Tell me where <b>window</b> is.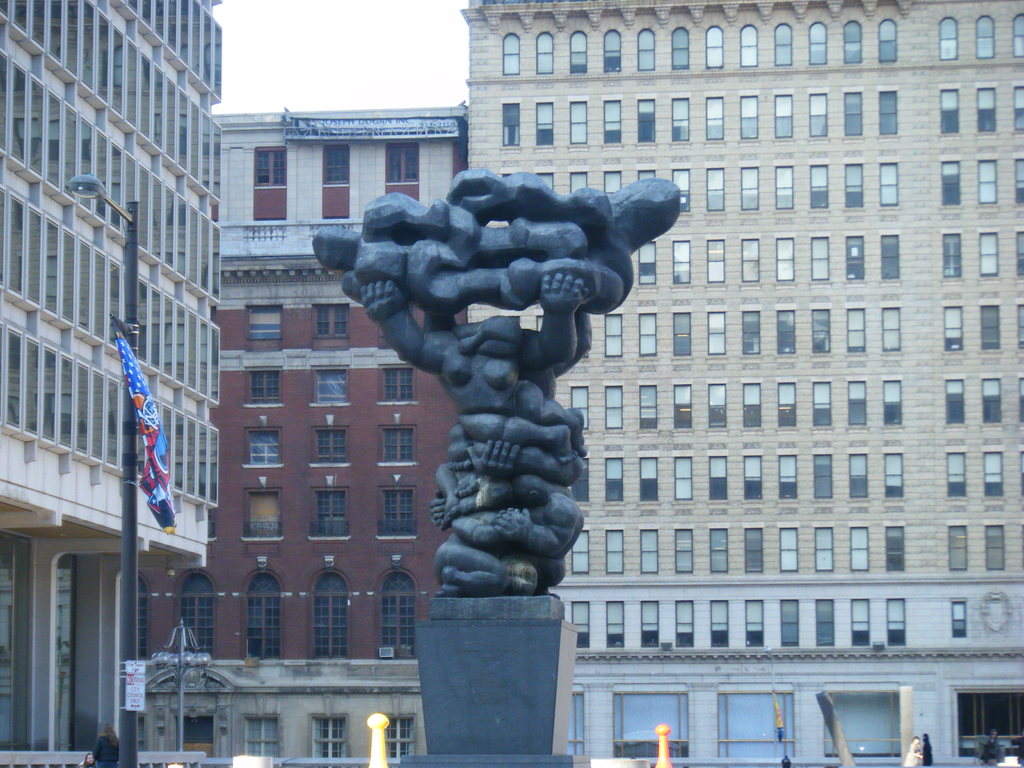
<b>window</b> is at [left=1013, top=153, right=1023, bottom=205].
